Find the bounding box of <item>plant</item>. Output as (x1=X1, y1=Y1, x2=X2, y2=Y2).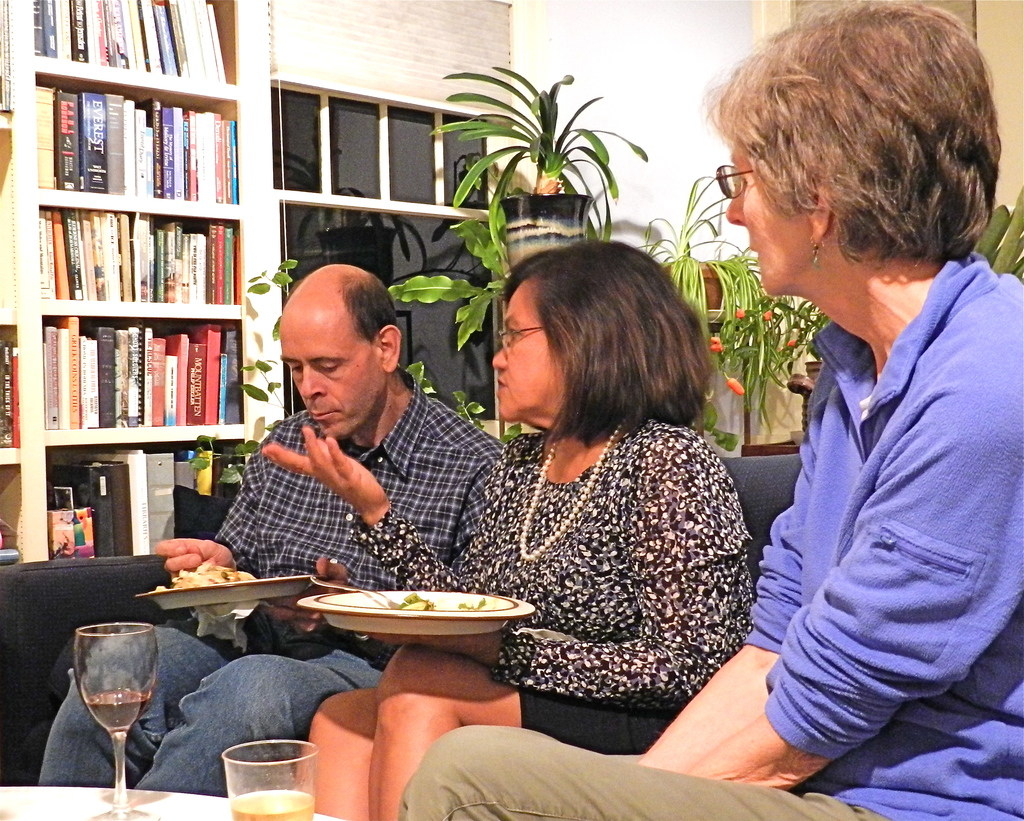
(x1=183, y1=258, x2=298, y2=498).
